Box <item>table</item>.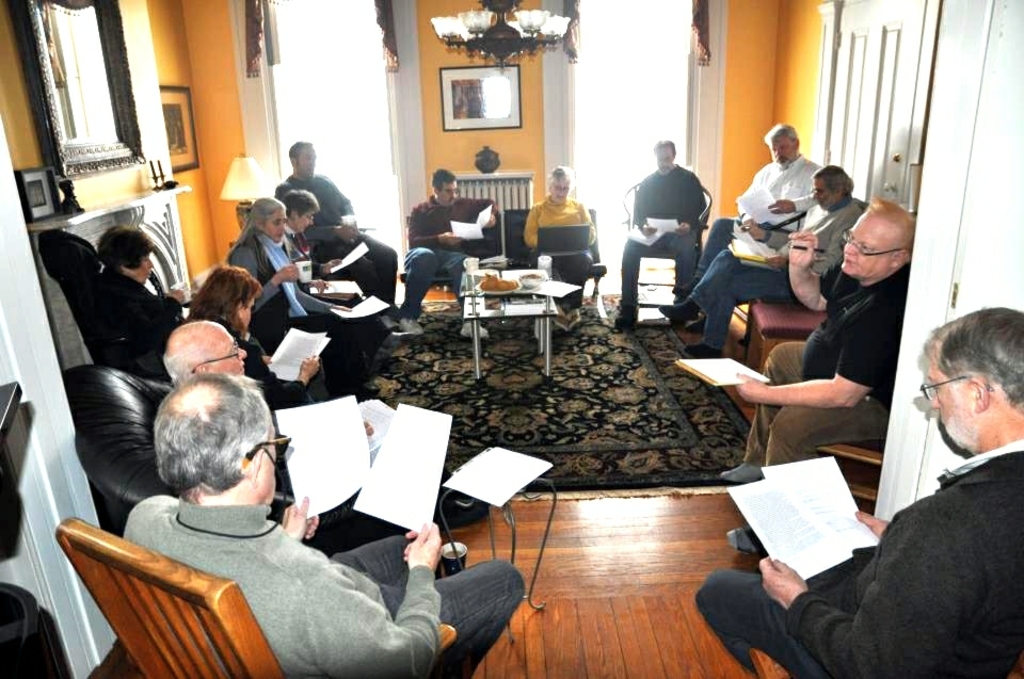
436, 480, 559, 634.
